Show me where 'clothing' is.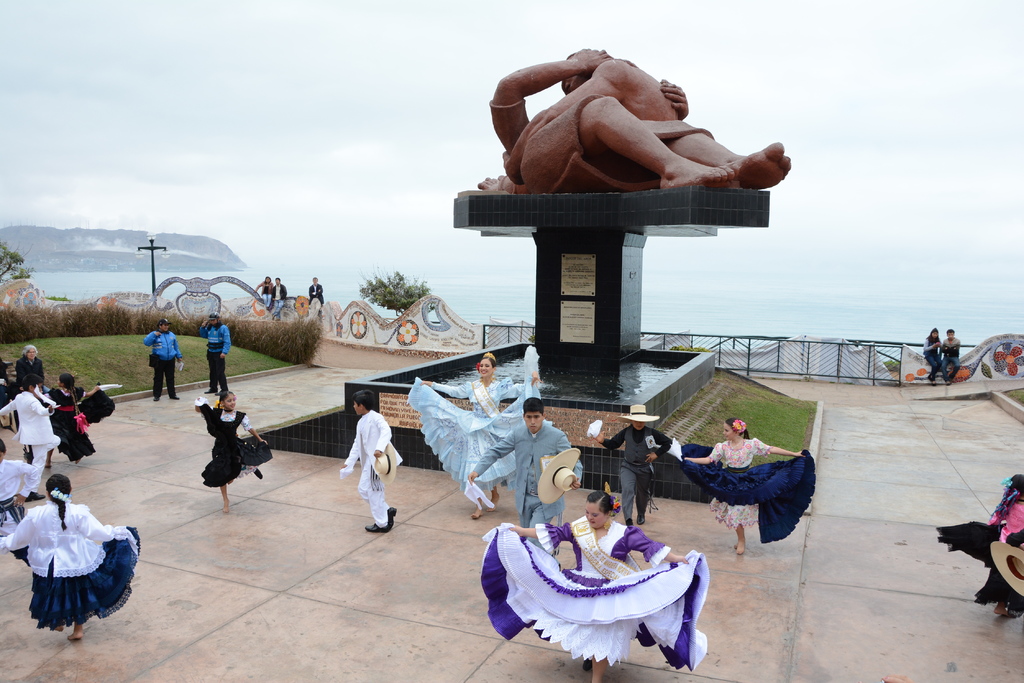
'clothing' is at [left=506, top=516, right=714, bottom=667].
